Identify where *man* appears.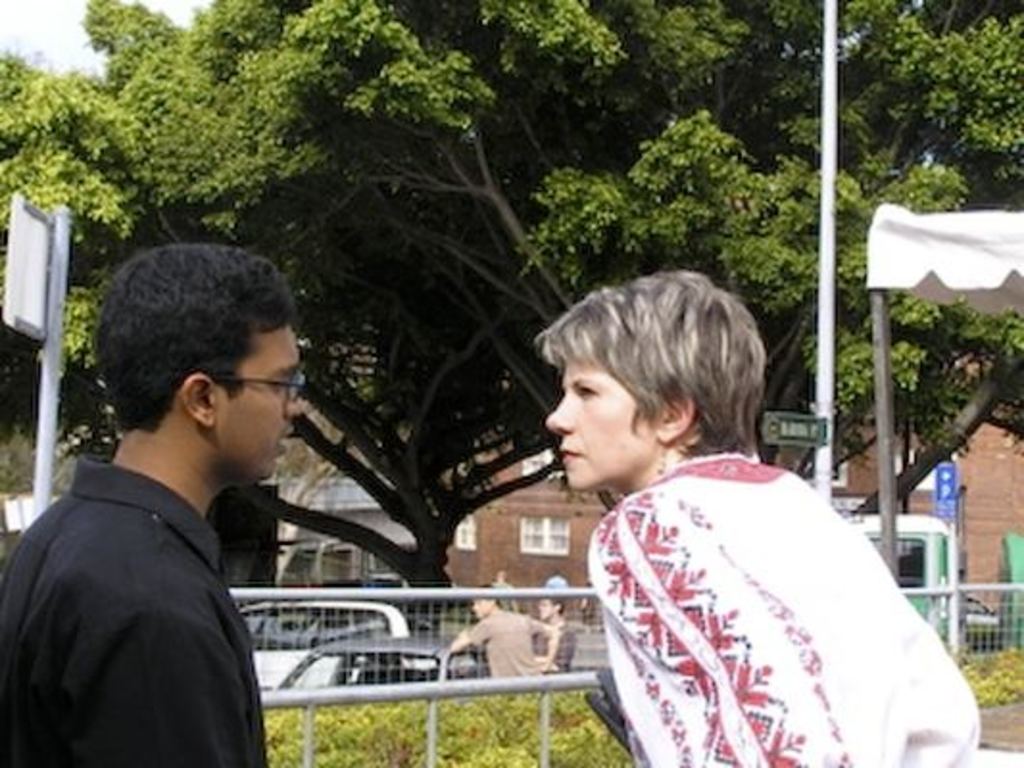
Appears at bbox=[457, 584, 563, 678].
